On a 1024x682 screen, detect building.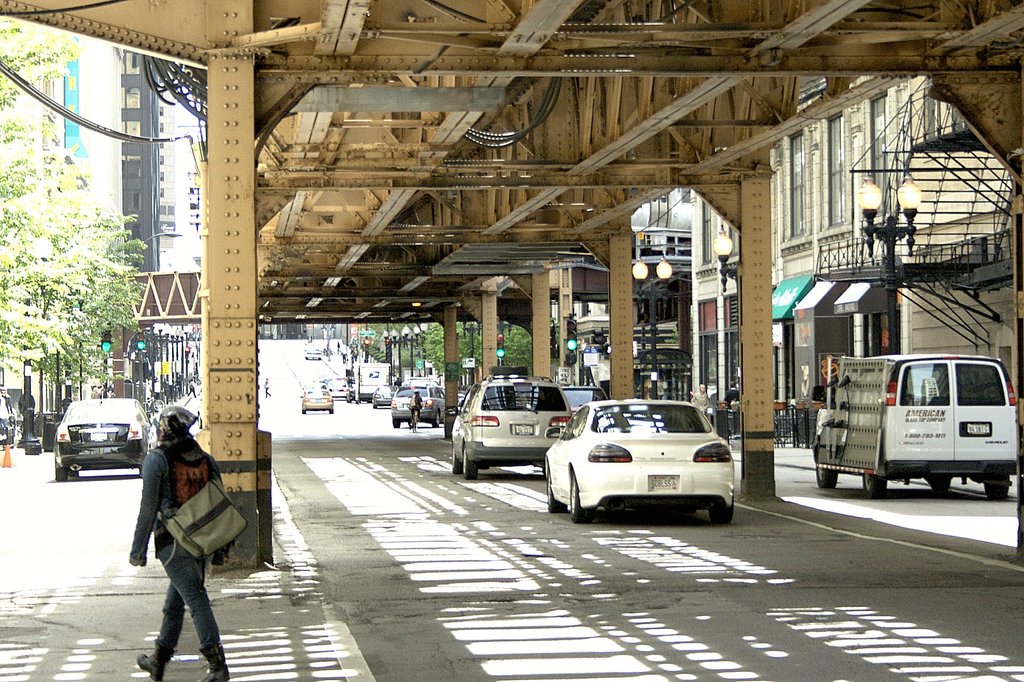
687, 74, 1023, 450.
